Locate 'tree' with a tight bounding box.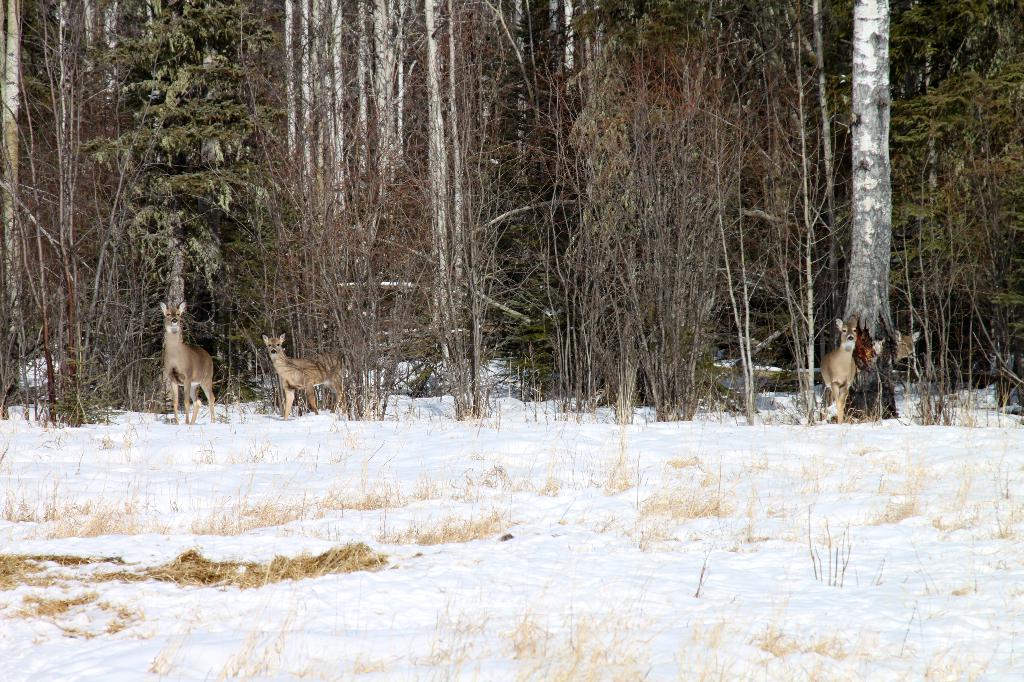
<region>46, 34, 312, 400</region>.
